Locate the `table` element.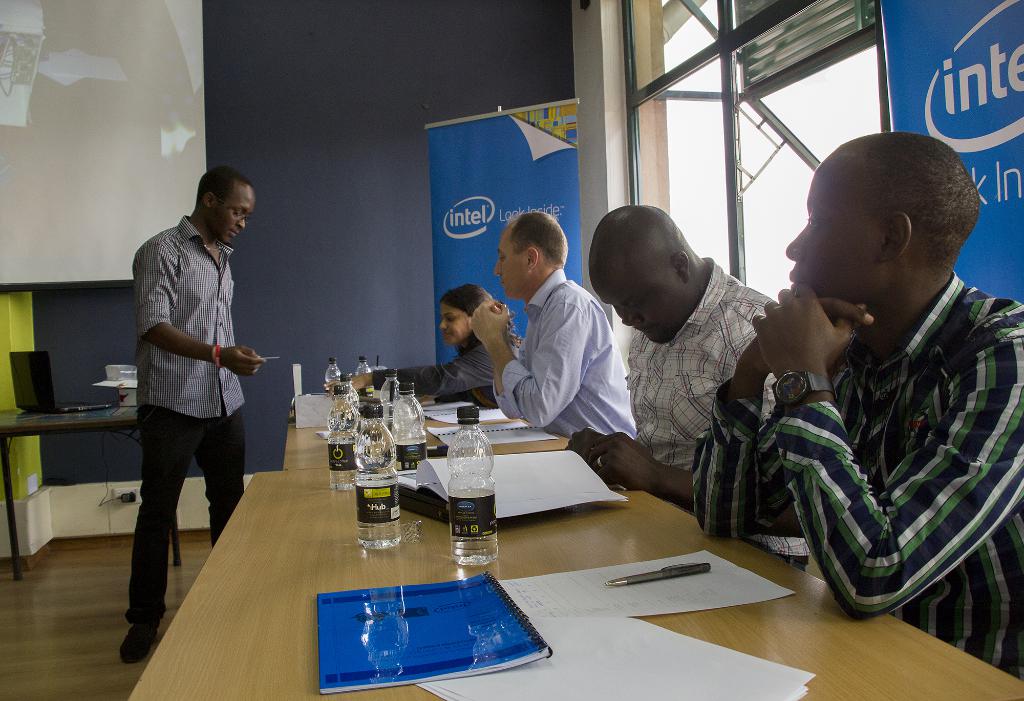
Element bbox: box(128, 469, 1023, 700).
